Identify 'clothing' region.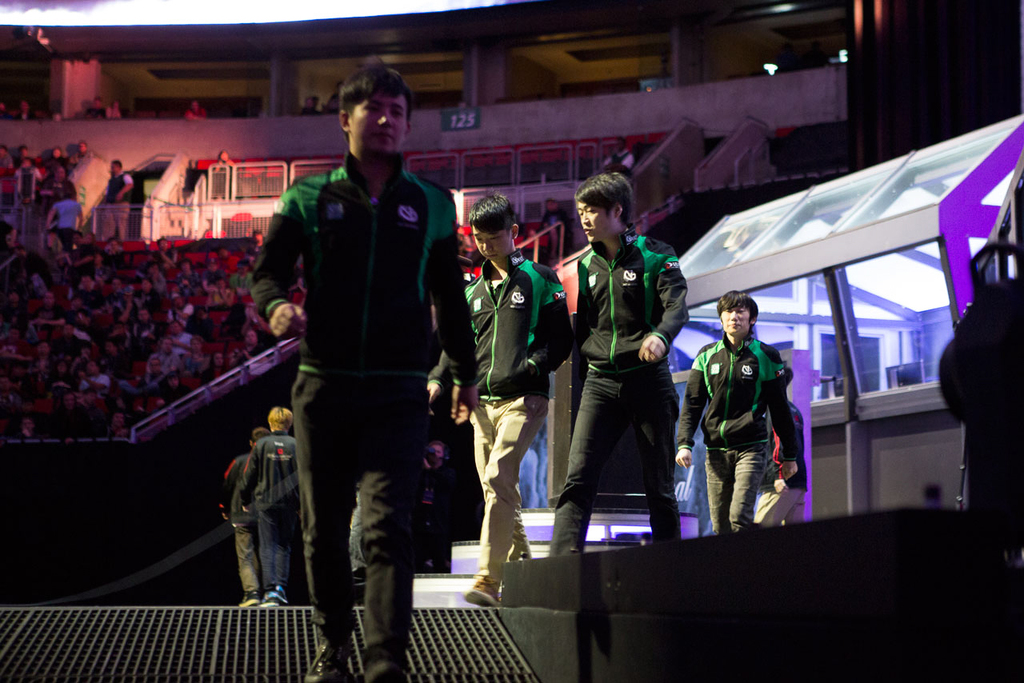
Region: crop(254, 152, 481, 653).
